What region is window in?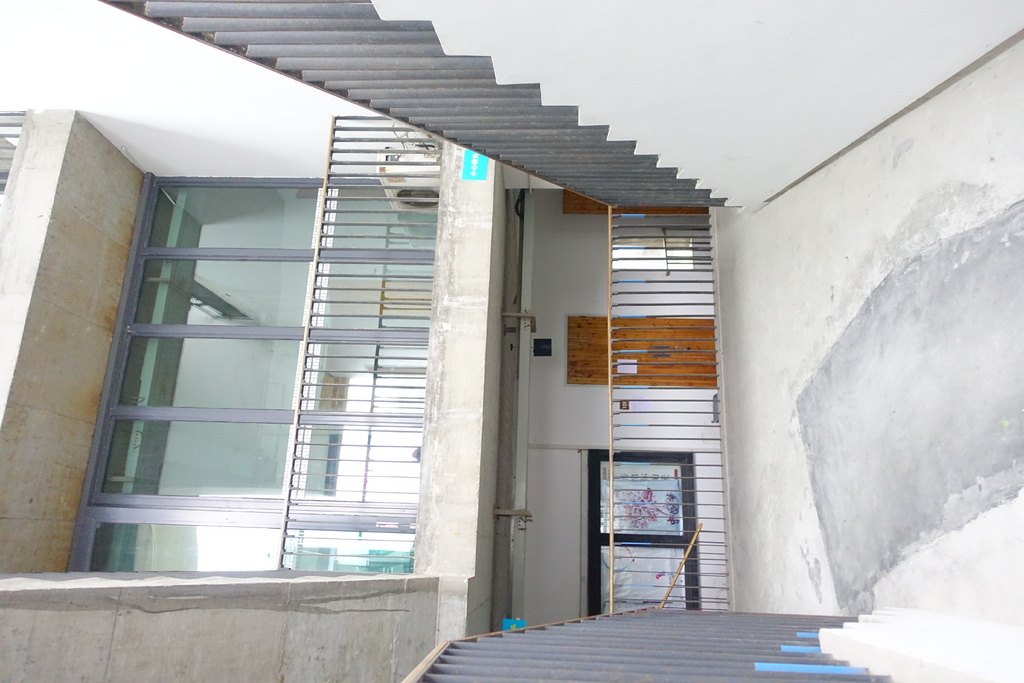
pyautogui.locateOnScreen(588, 445, 698, 616).
